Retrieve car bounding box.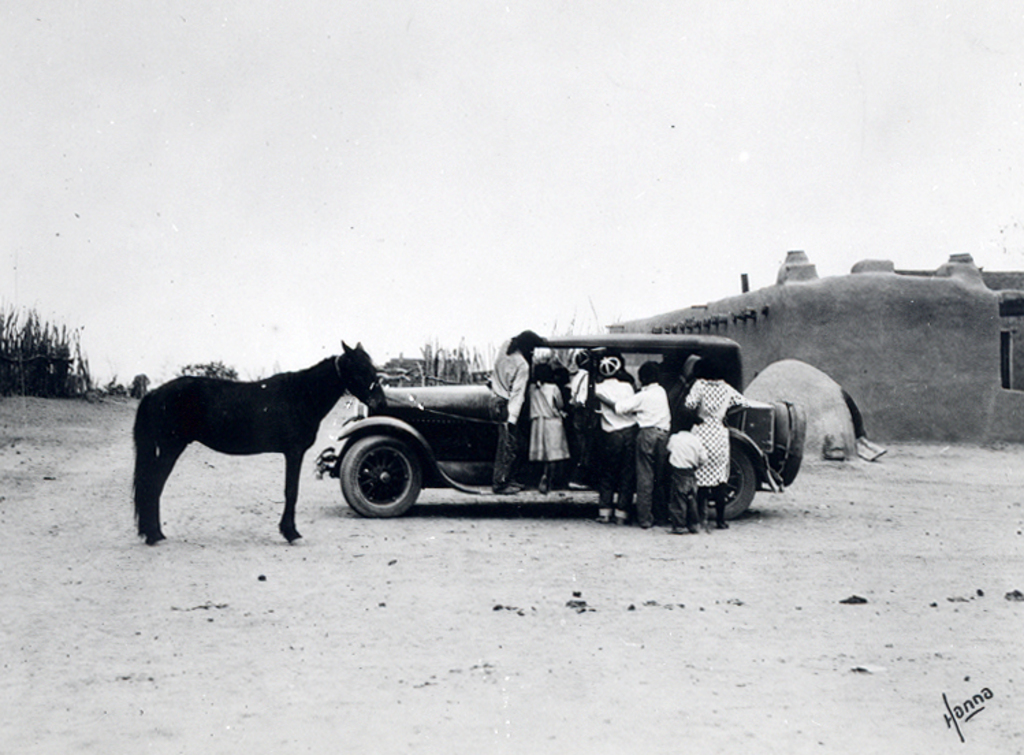
Bounding box: bbox=[365, 291, 822, 546].
